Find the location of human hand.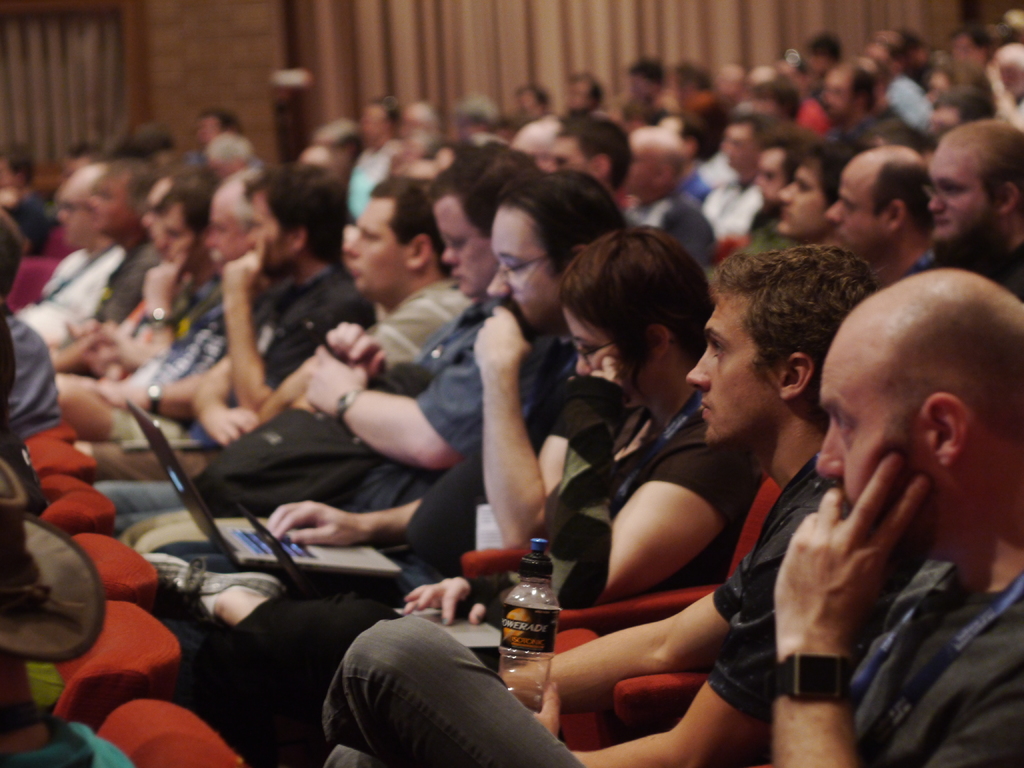
Location: bbox=(200, 403, 262, 451).
